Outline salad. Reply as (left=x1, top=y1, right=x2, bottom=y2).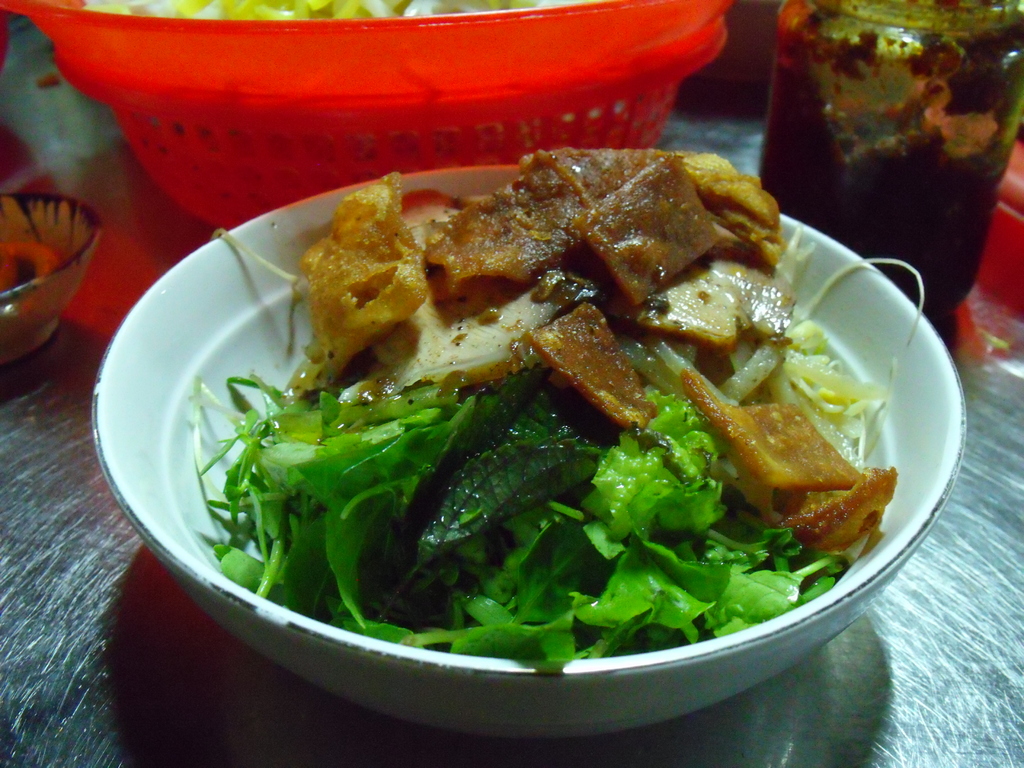
(left=113, top=116, right=939, bottom=707).
